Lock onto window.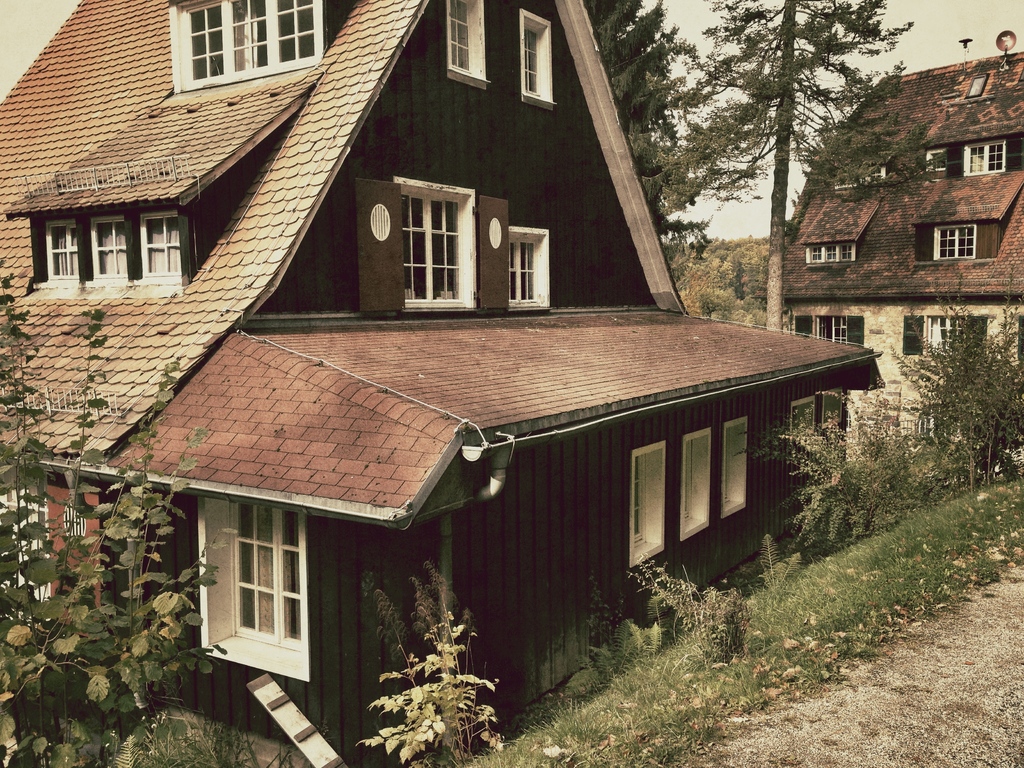
Locked: 169/0/328/98.
